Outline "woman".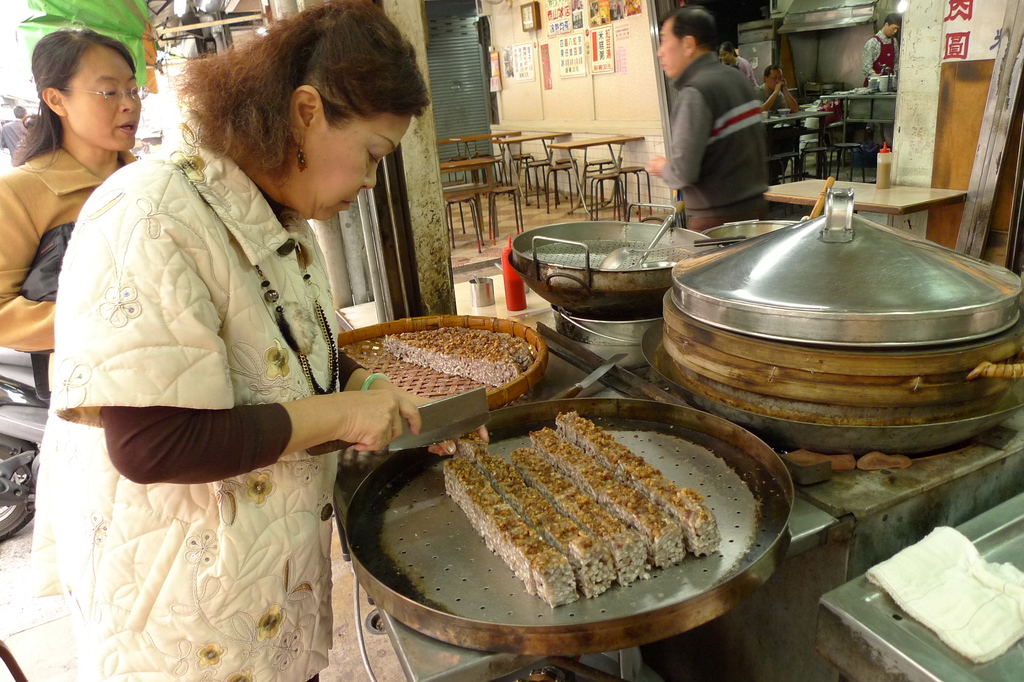
Outline: l=60, t=10, r=426, b=665.
